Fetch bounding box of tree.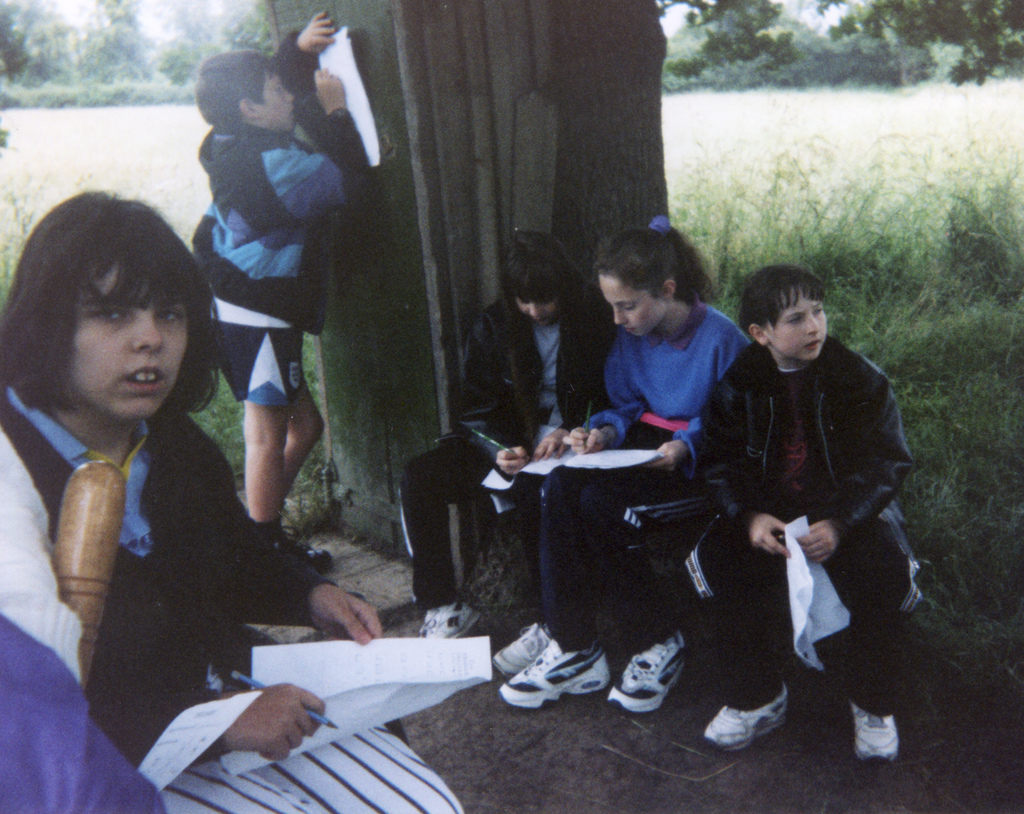
Bbox: 0/0/269/110.
